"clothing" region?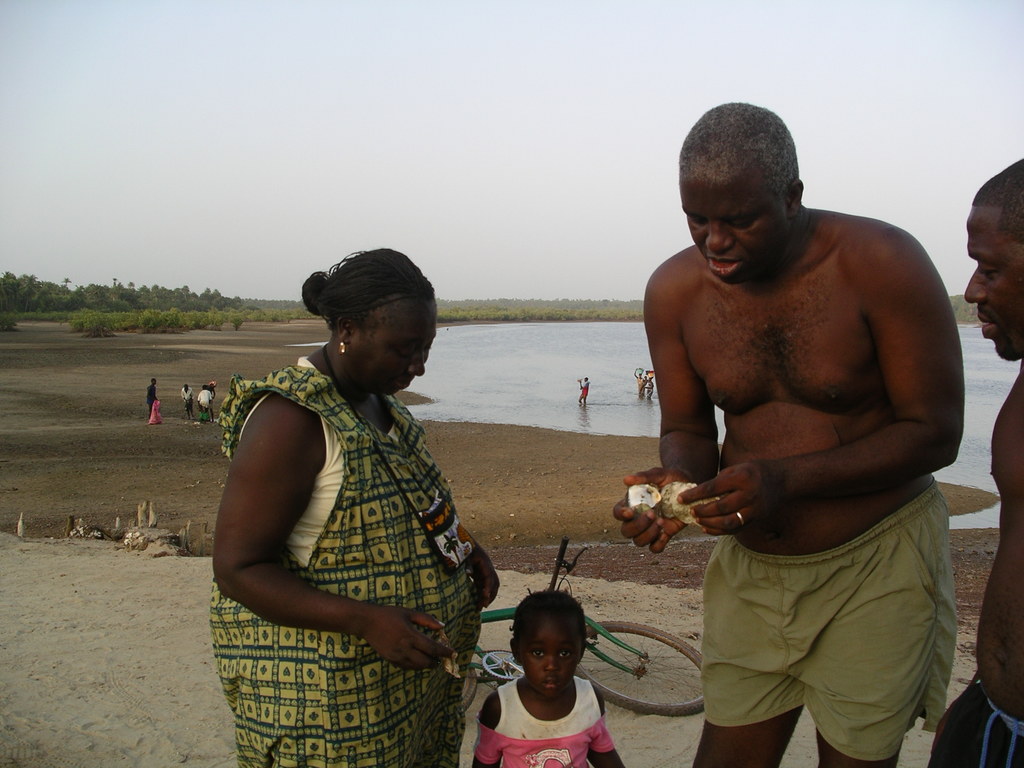
Rect(472, 677, 623, 767)
